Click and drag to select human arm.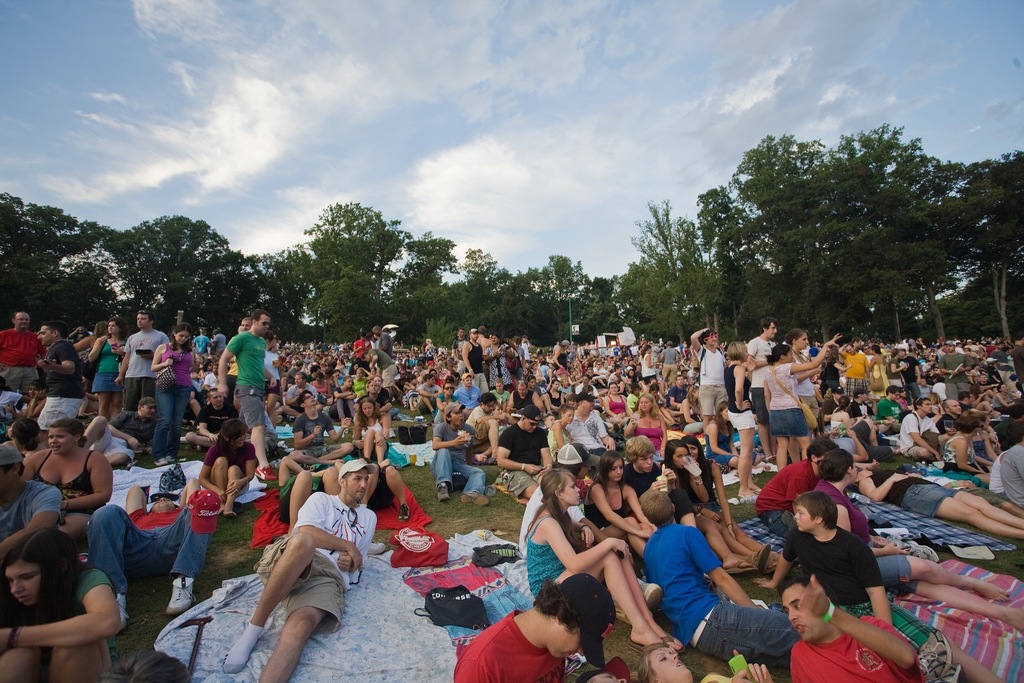
Selection: [left=107, top=410, right=140, bottom=448].
